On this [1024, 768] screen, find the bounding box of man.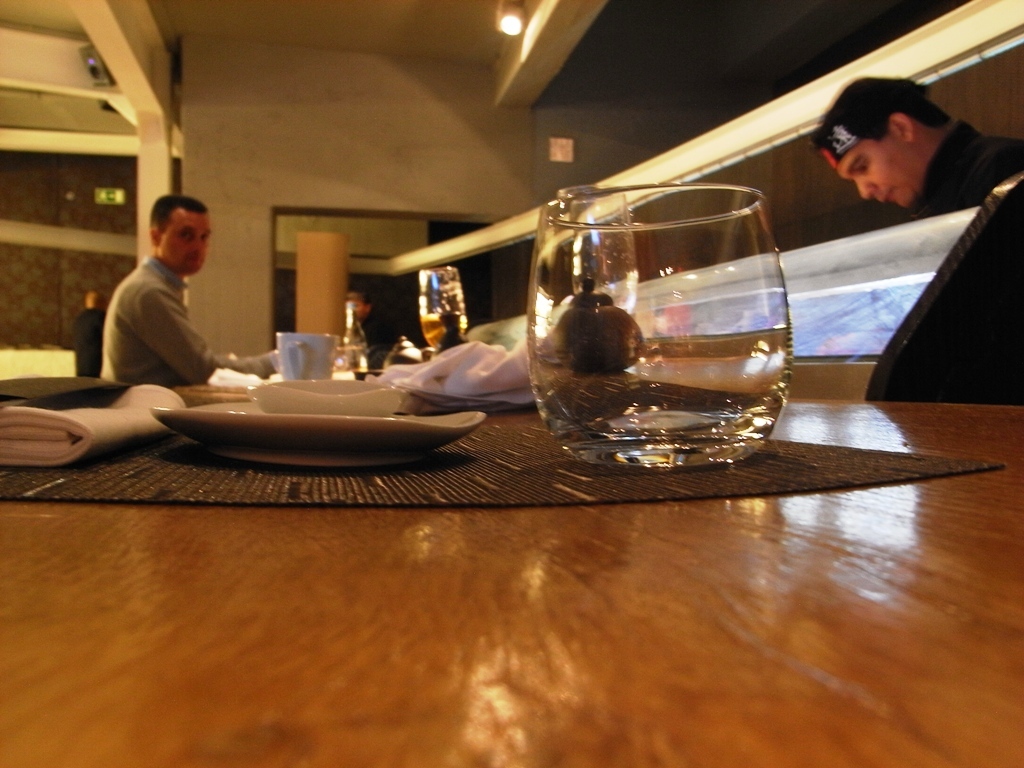
Bounding box: 806 71 1023 226.
